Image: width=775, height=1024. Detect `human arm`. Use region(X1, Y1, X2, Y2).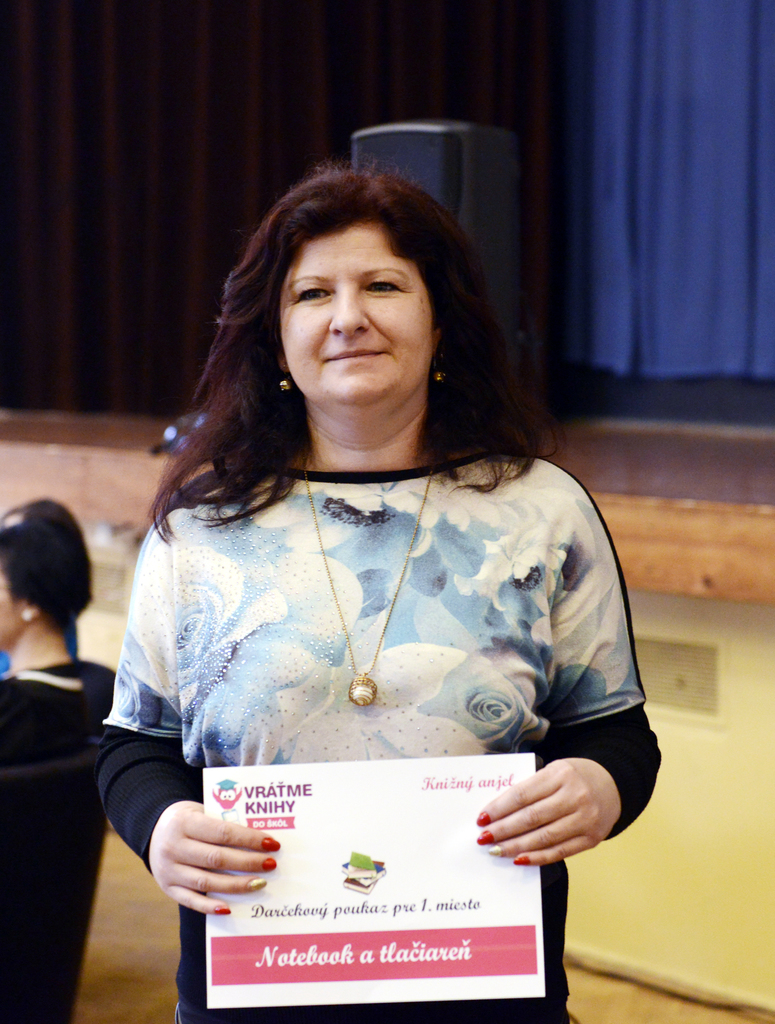
region(471, 456, 674, 860).
